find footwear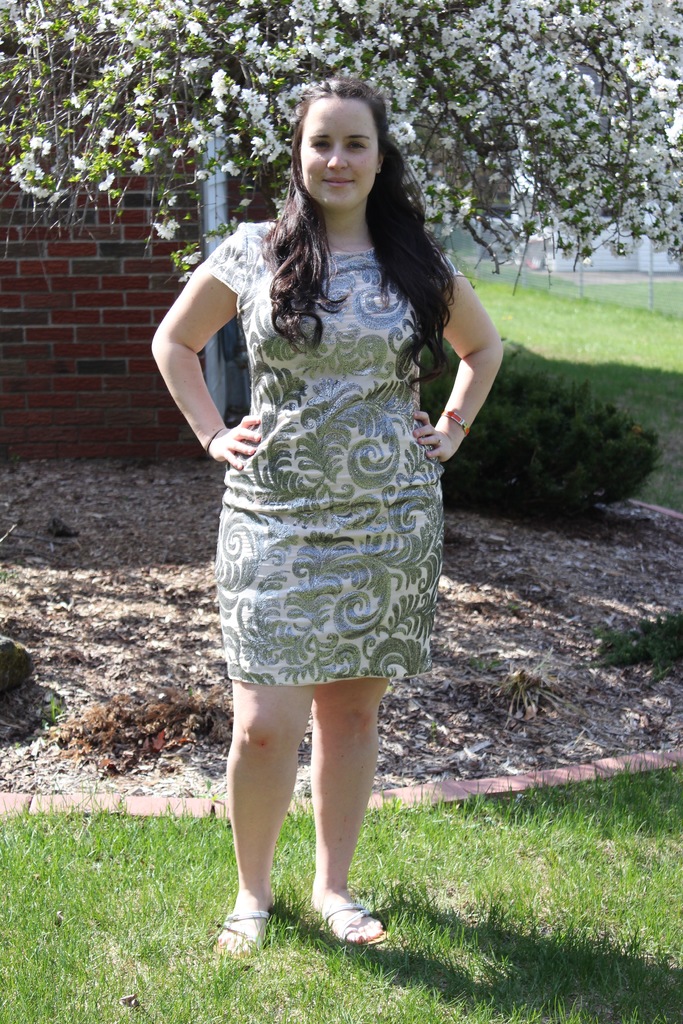
bbox=(300, 895, 383, 957)
